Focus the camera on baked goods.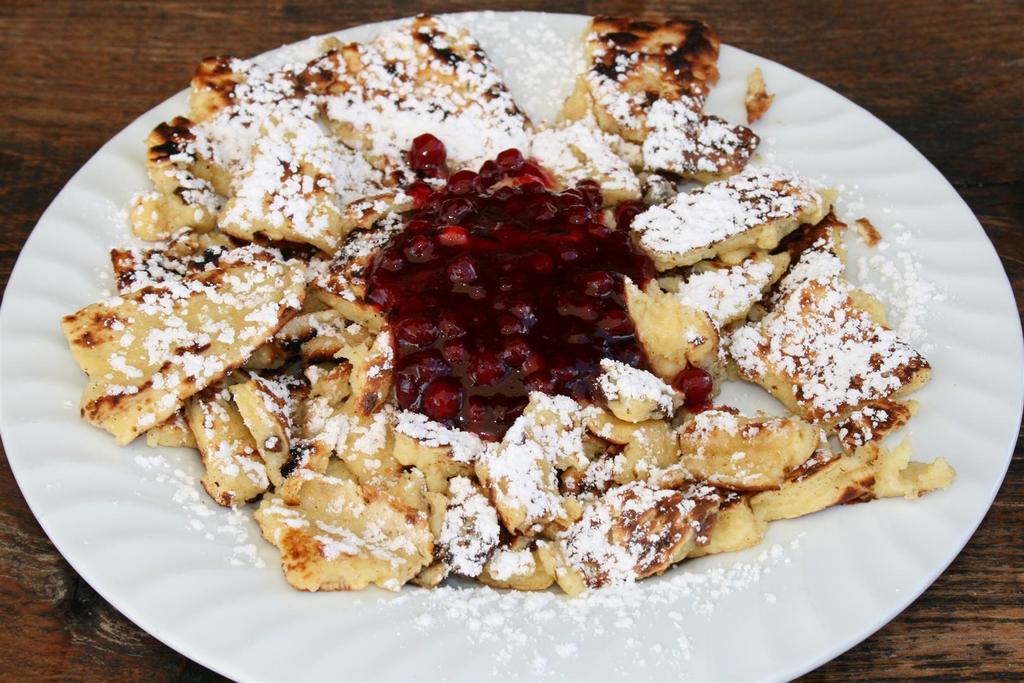
Focus region: [57, 236, 309, 445].
